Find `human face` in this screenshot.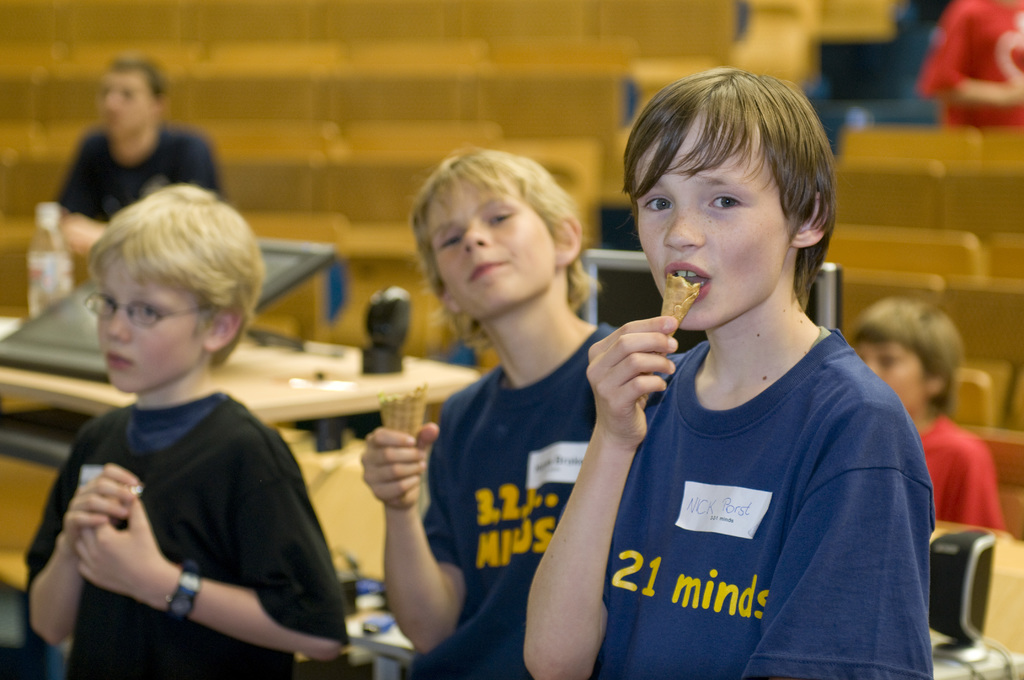
The bounding box for `human face` is 97 259 207 389.
